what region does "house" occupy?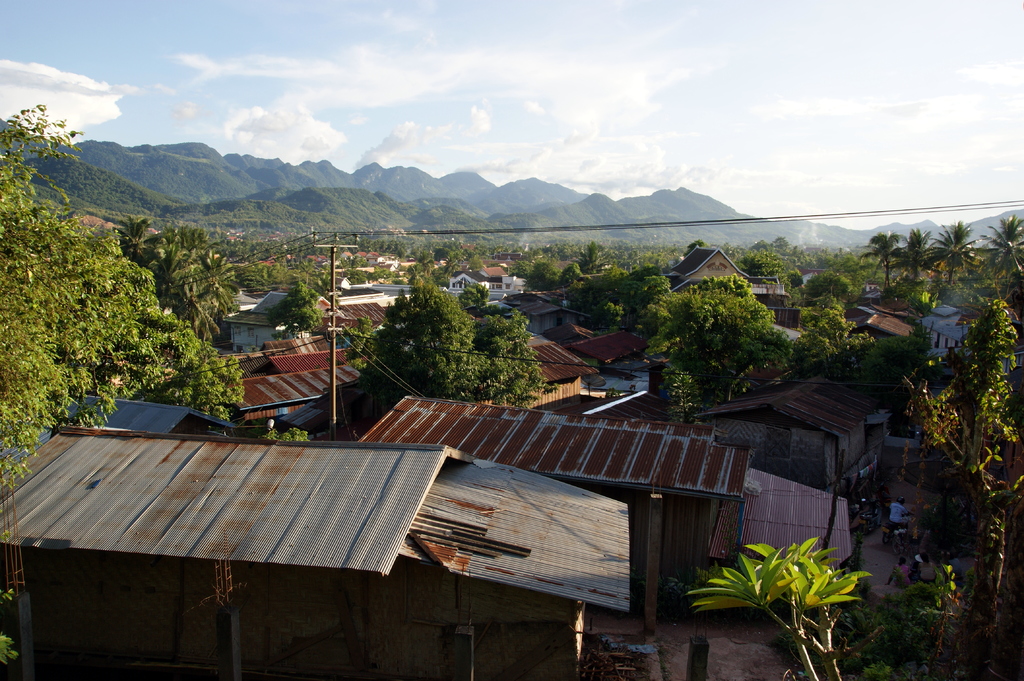
[789, 264, 833, 288].
